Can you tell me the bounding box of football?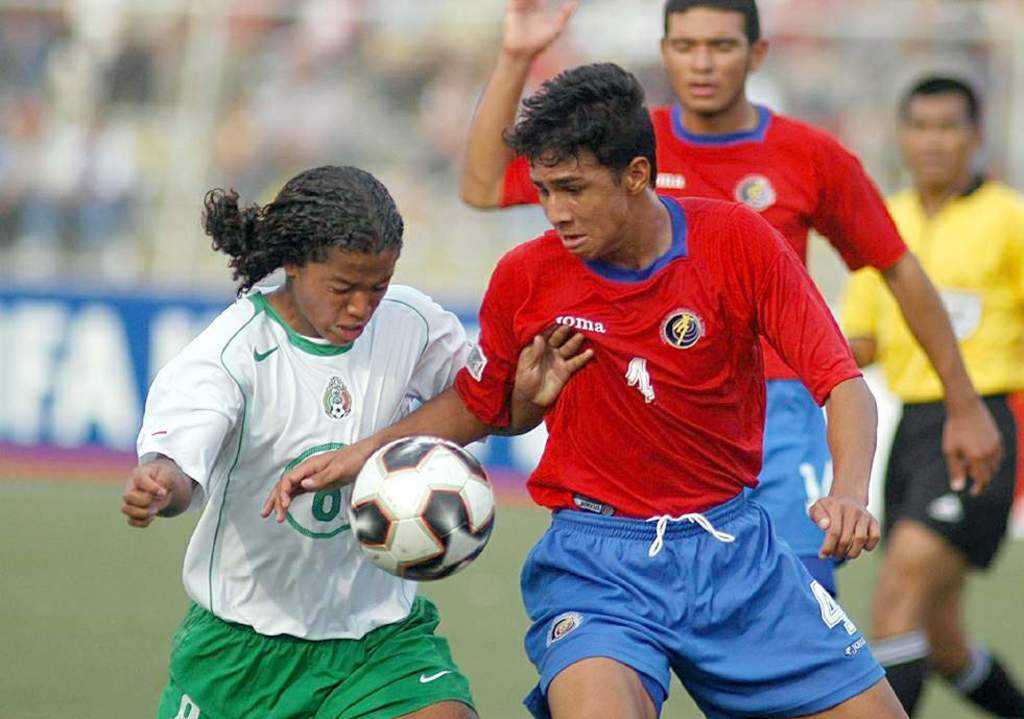
l=350, t=433, r=499, b=579.
